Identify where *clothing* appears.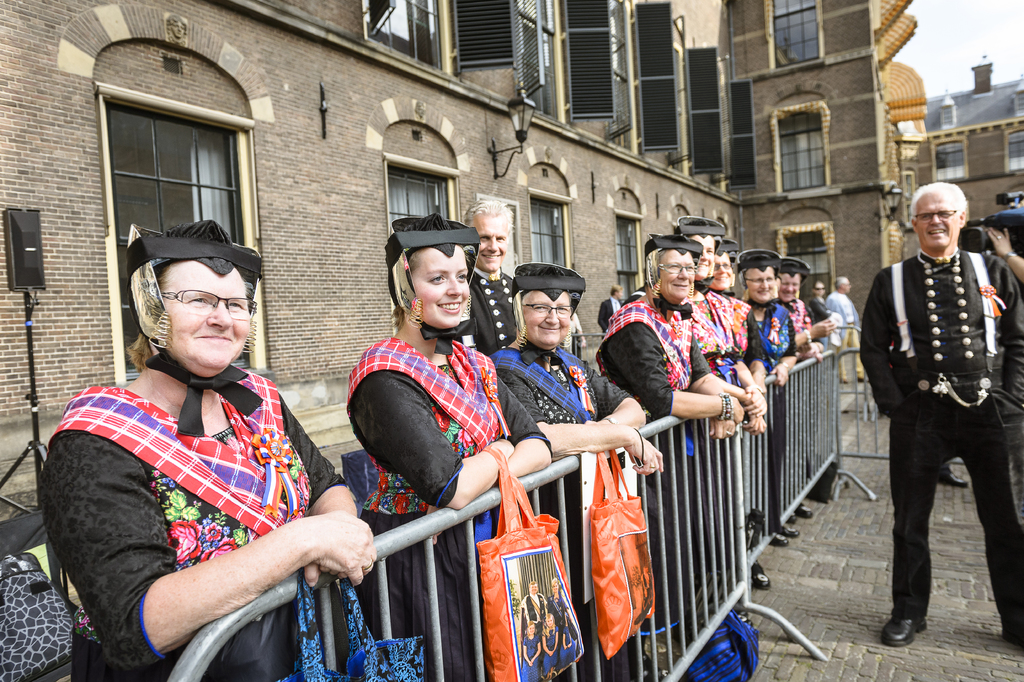
Appears at rect(497, 325, 630, 651).
